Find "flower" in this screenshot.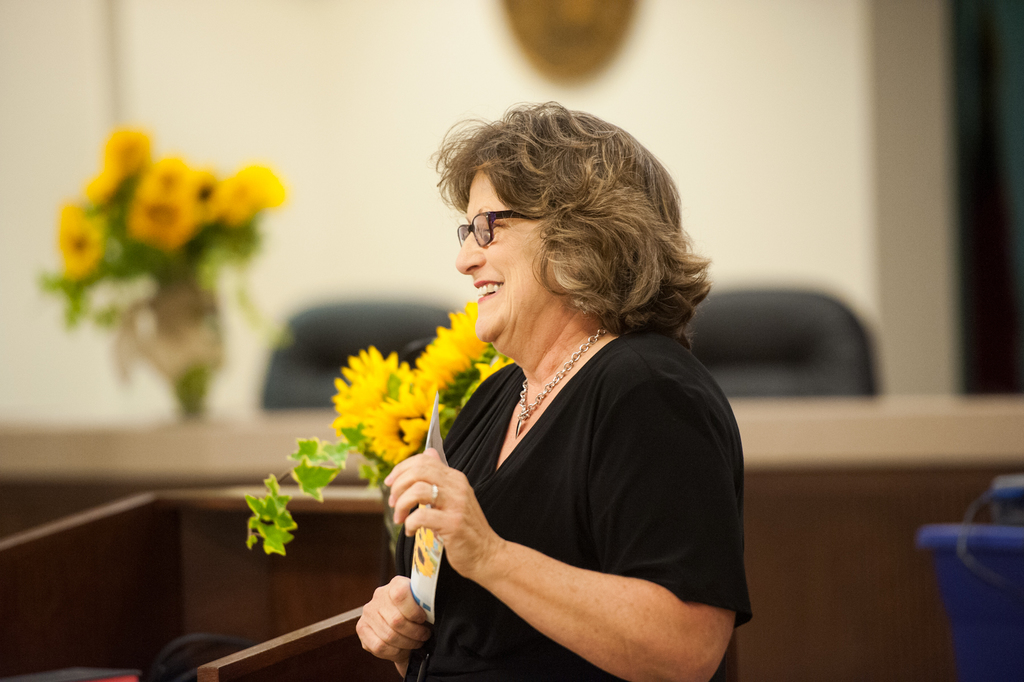
The bounding box for "flower" is crop(132, 186, 191, 249).
